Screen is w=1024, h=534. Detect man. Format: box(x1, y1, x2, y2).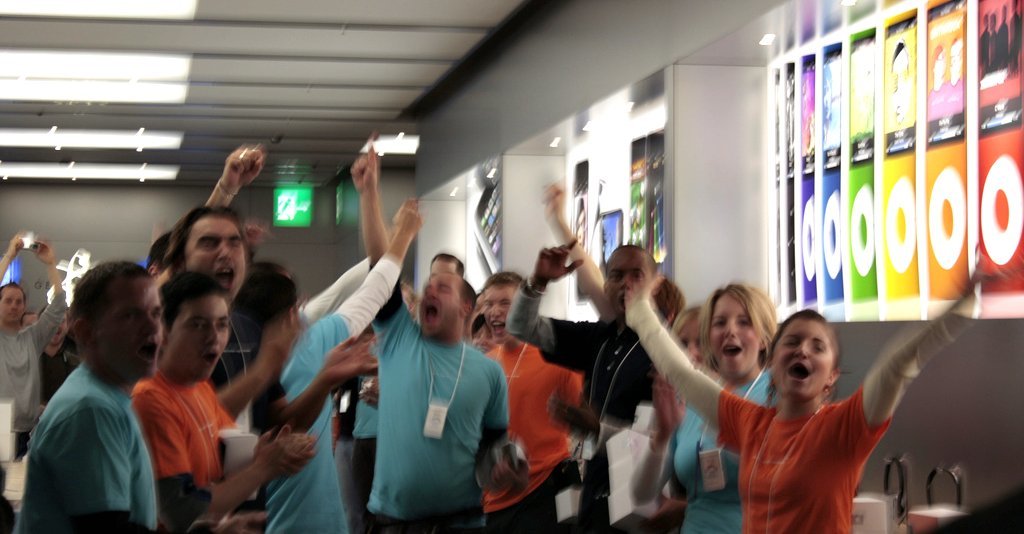
box(0, 227, 61, 427).
